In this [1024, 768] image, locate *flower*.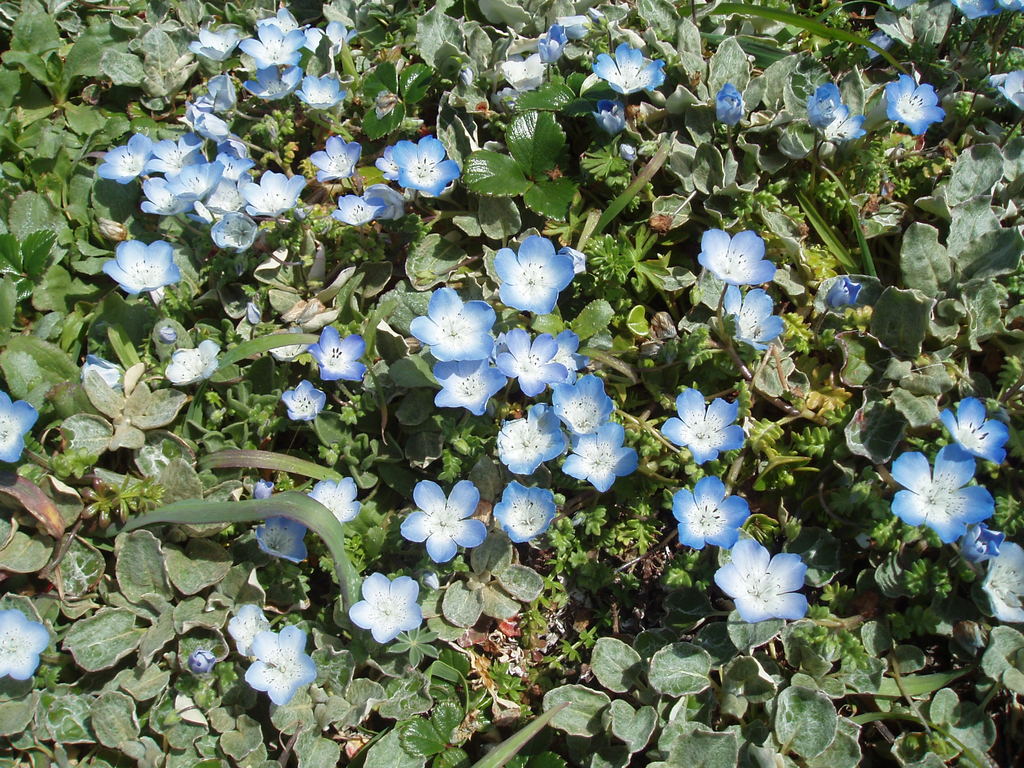
Bounding box: detection(716, 544, 813, 634).
